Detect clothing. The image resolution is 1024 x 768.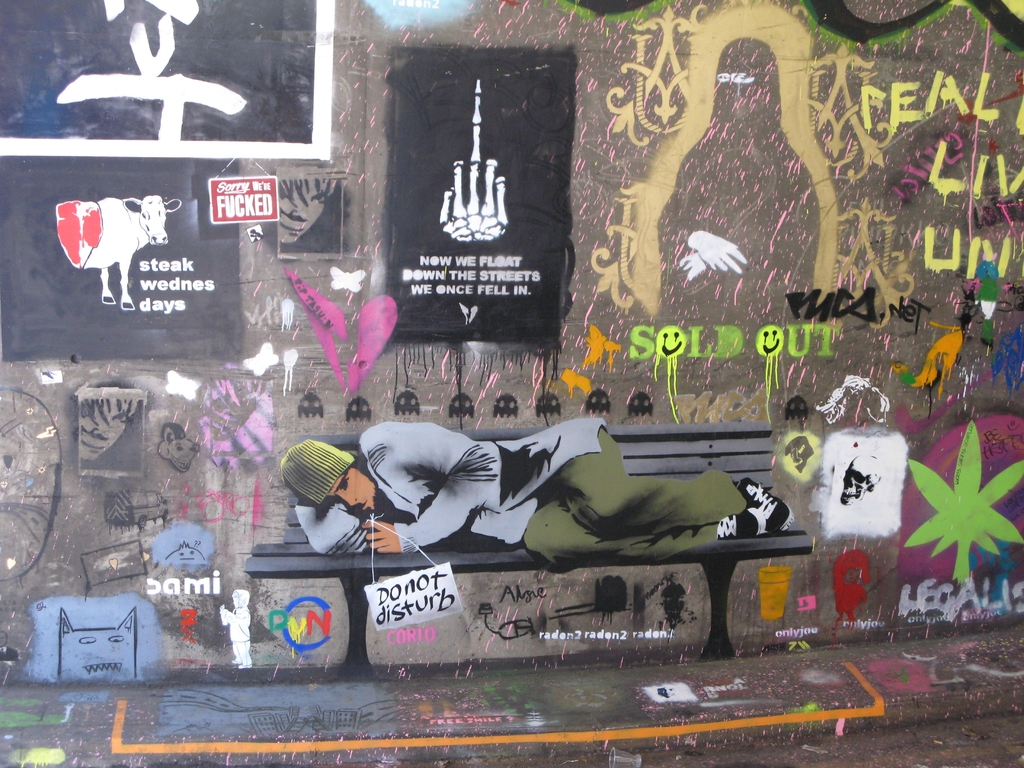
<region>289, 415, 747, 561</region>.
